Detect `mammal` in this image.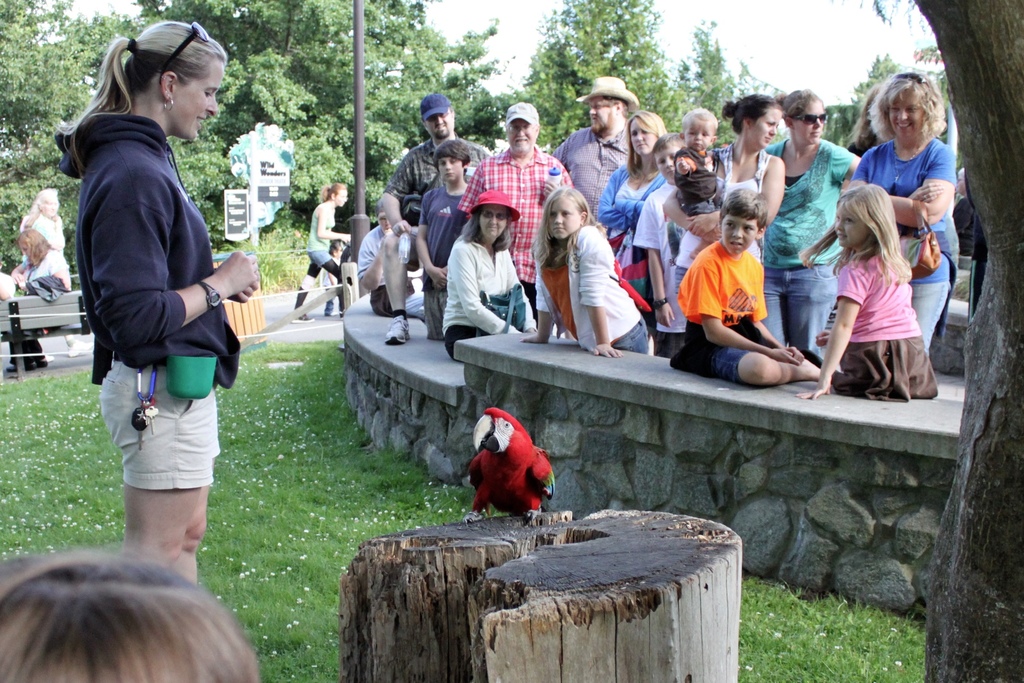
Detection: crop(383, 95, 493, 347).
